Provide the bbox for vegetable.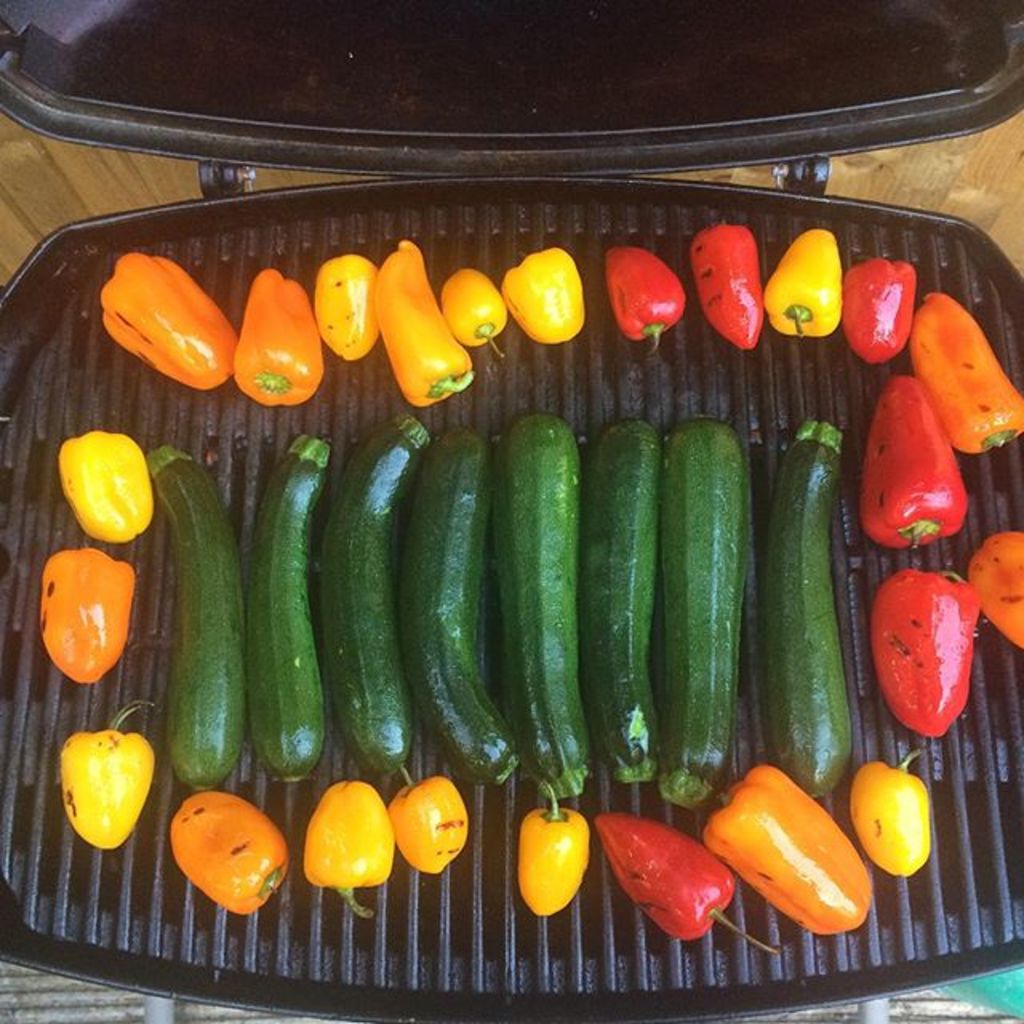
rect(445, 272, 515, 357).
